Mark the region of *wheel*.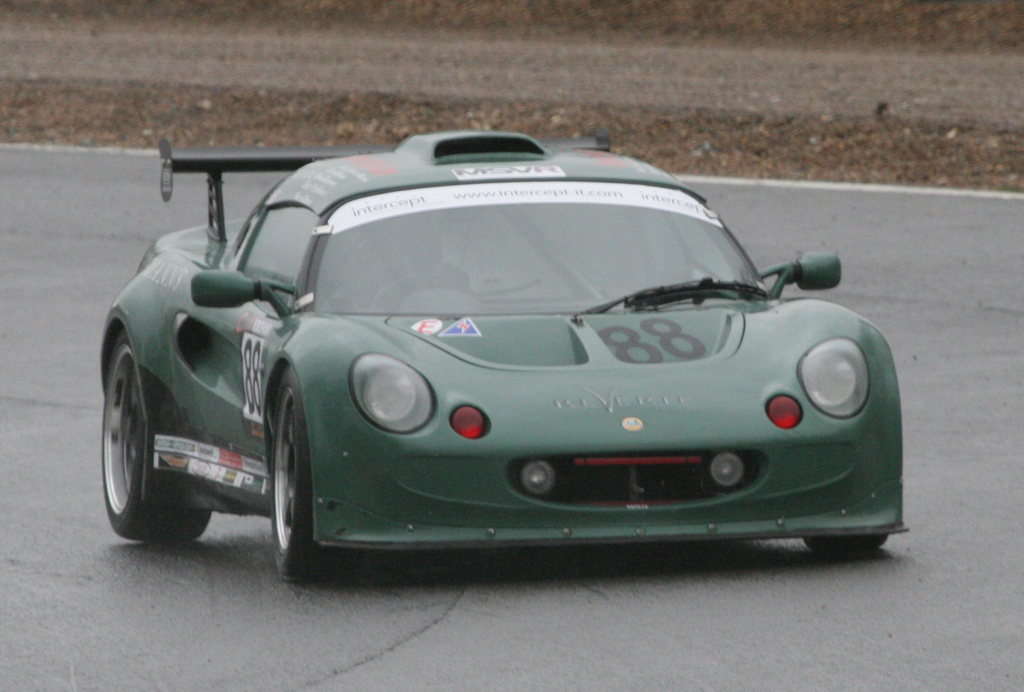
Region: crop(96, 317, 209, 553).
